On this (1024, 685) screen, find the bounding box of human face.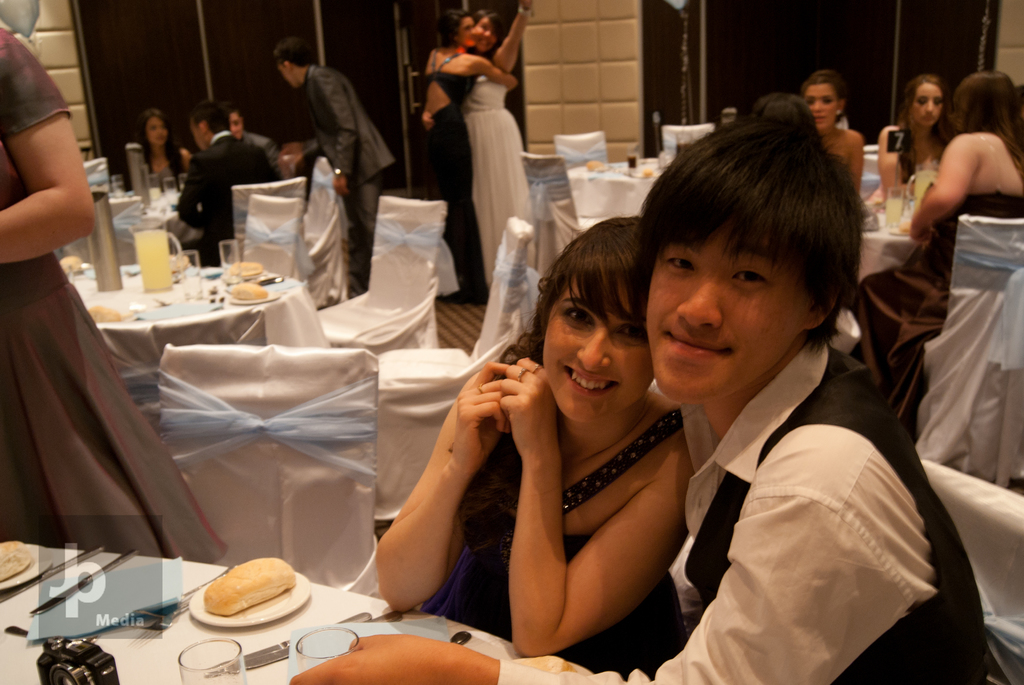
Bounding box: detection(461, 19, 477, 49).
